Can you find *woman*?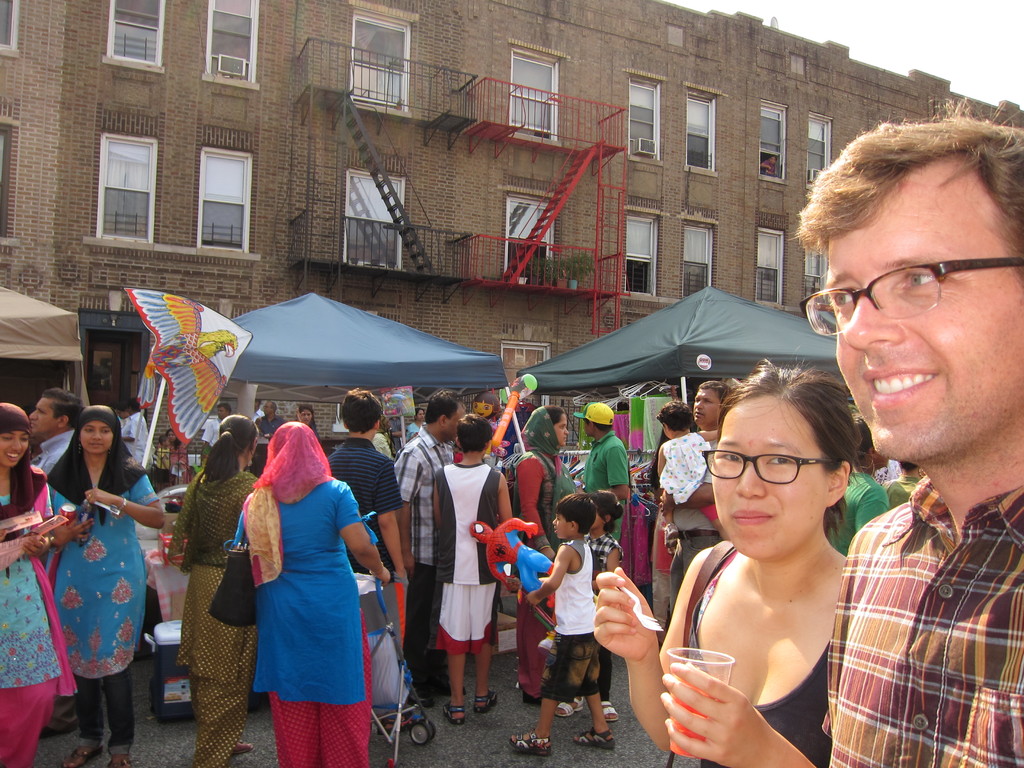
Yes, bounding box: l=593, t=346, r=863, b=767.
